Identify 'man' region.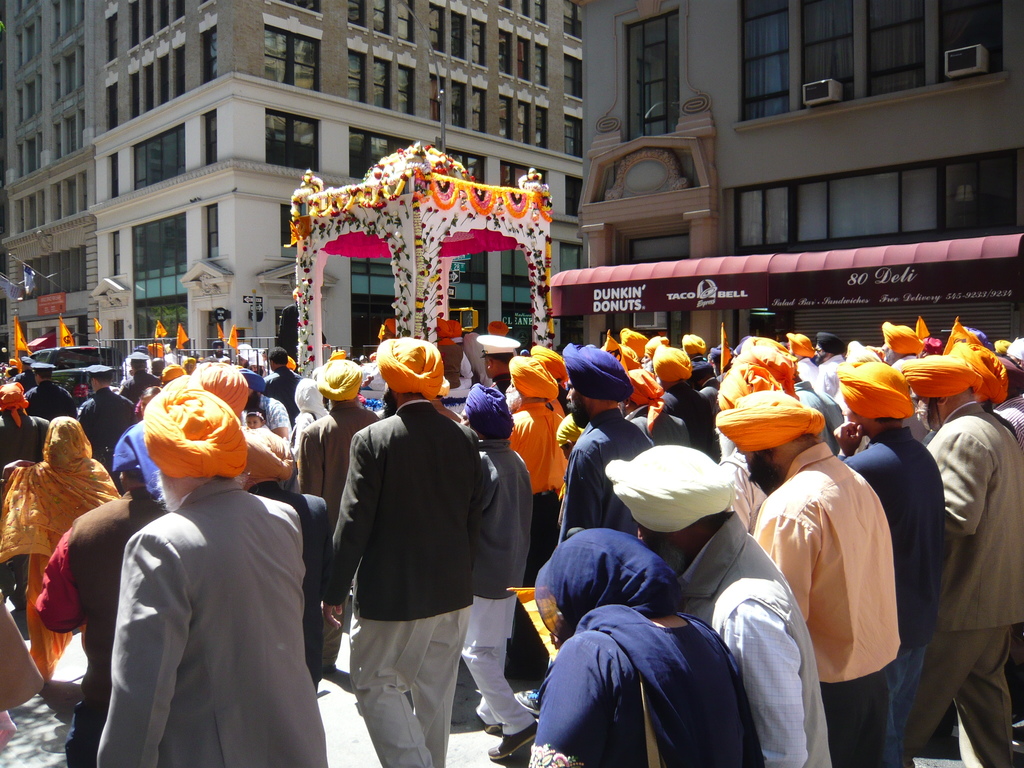
Region: select_region(307, 343, 504, 746).
